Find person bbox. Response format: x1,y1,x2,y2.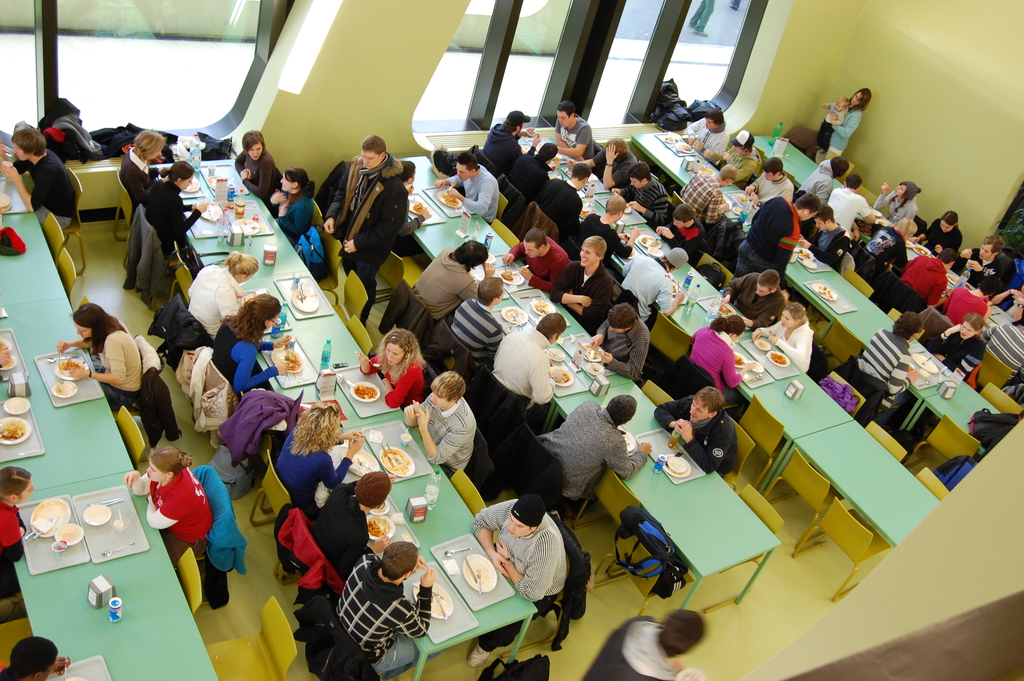
502,226,572,295.
